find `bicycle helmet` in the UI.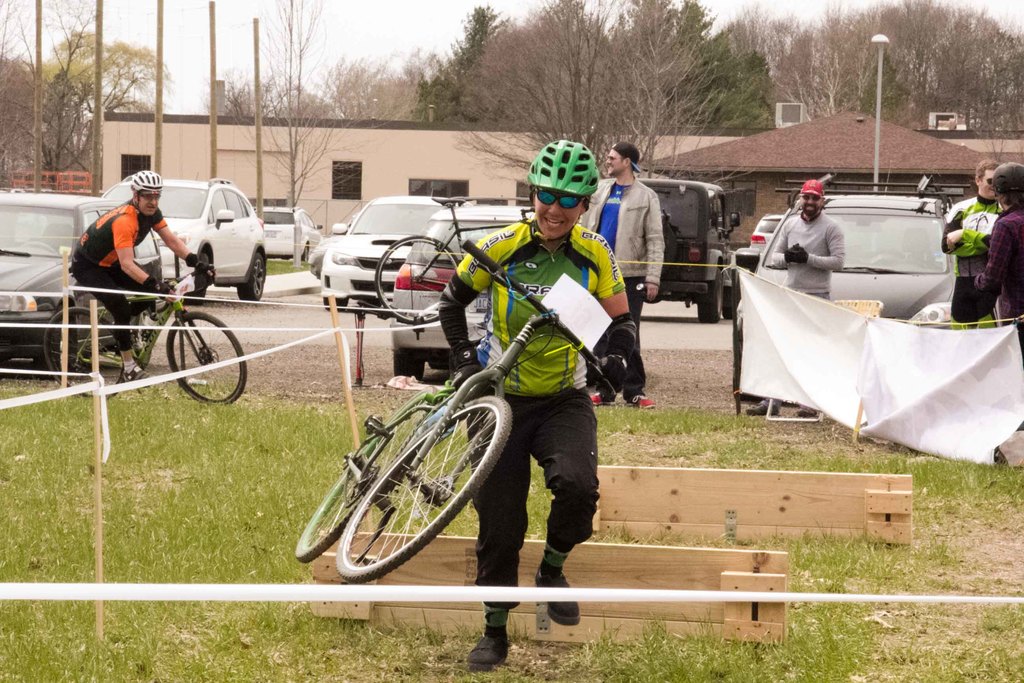
UI element at <box>131,171,159,193</box>.
